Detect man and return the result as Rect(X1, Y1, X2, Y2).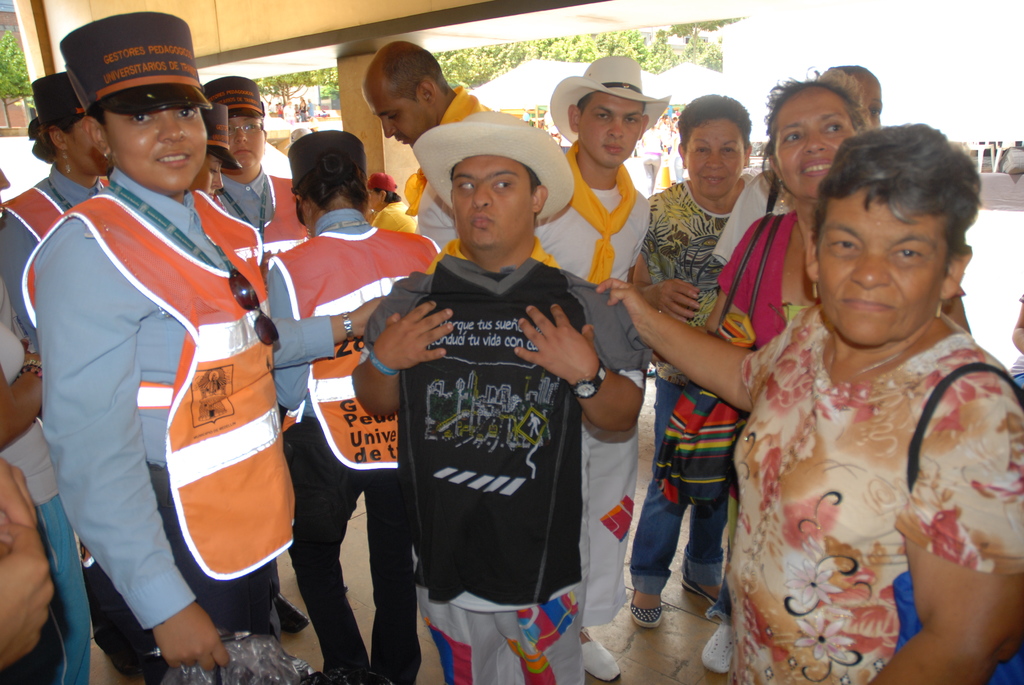
Rect(533, 51, 672, 684).
